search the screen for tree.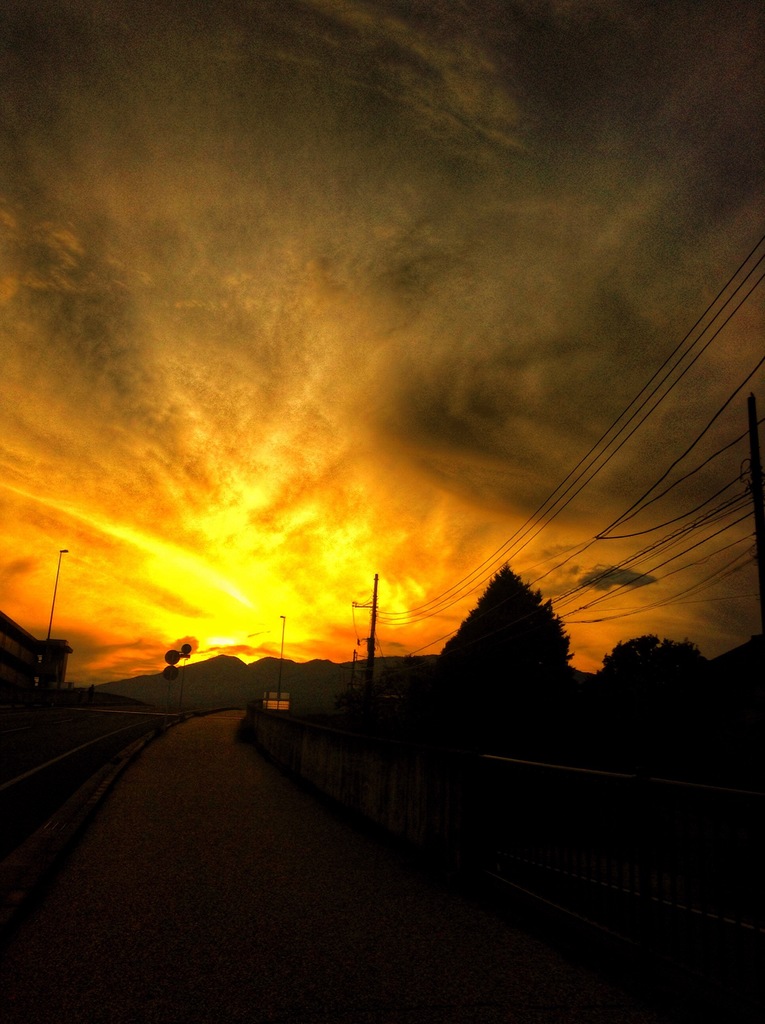
Found at 594, 626, 715, 715.
